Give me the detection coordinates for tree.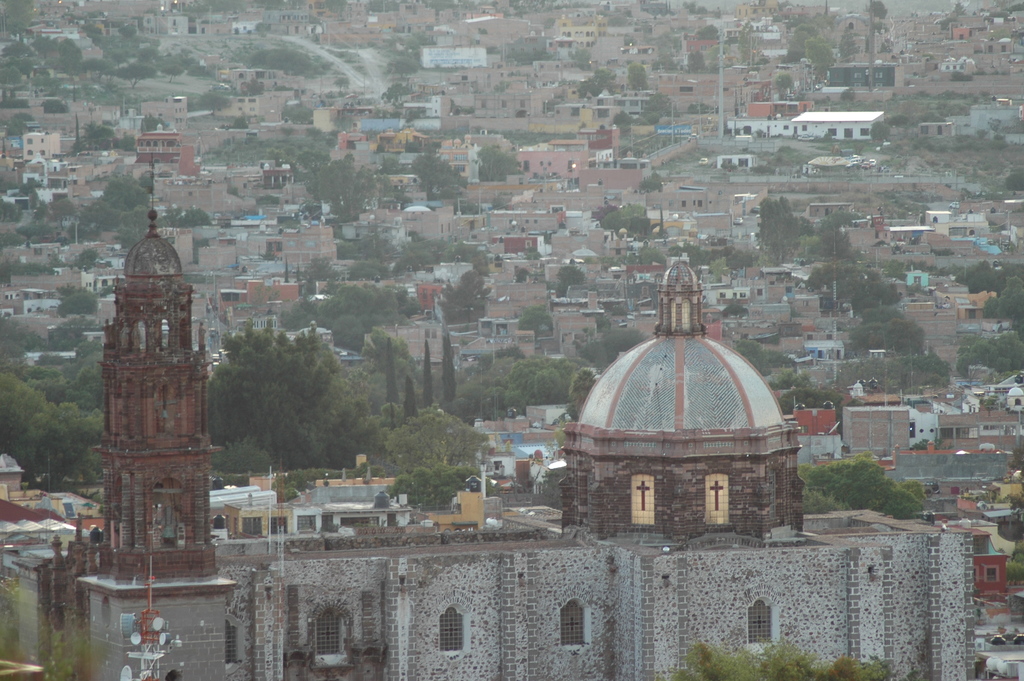
region(4, 115, 35, 135).
